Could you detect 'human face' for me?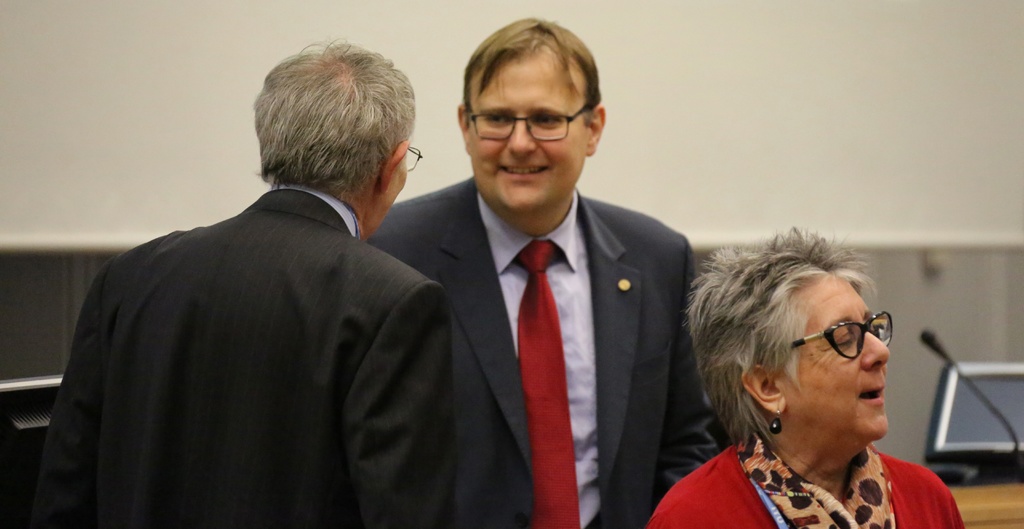
Detection result: BBox(367, 134, 413, 229).
